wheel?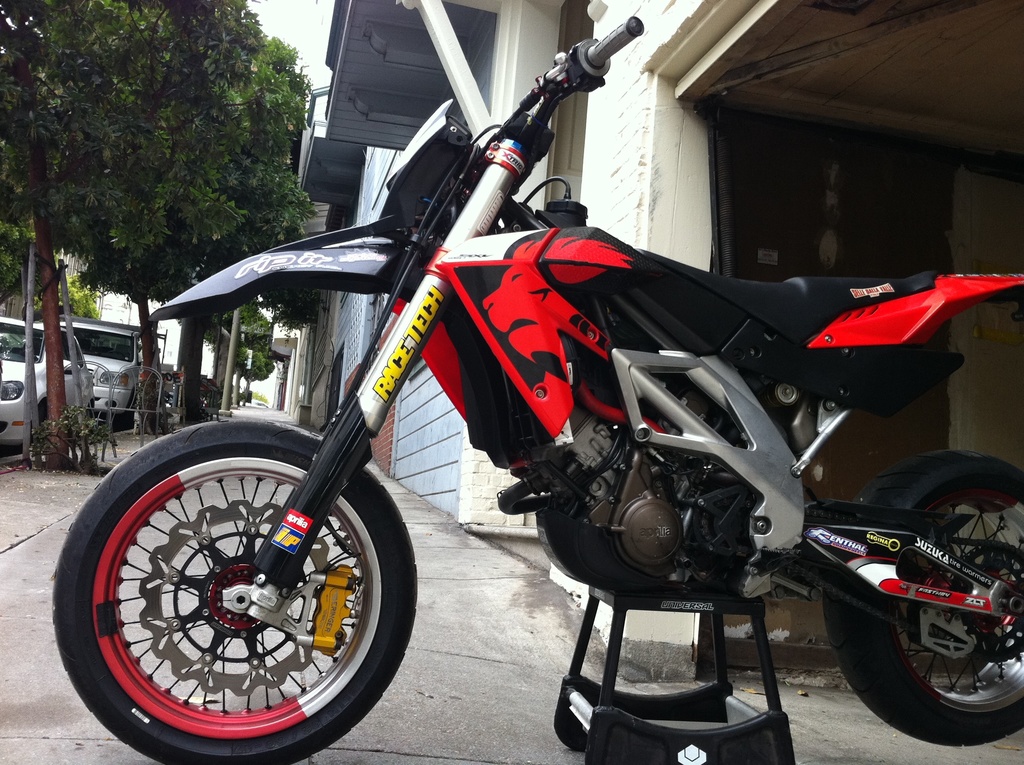
box(46, 414, 421, 764)
